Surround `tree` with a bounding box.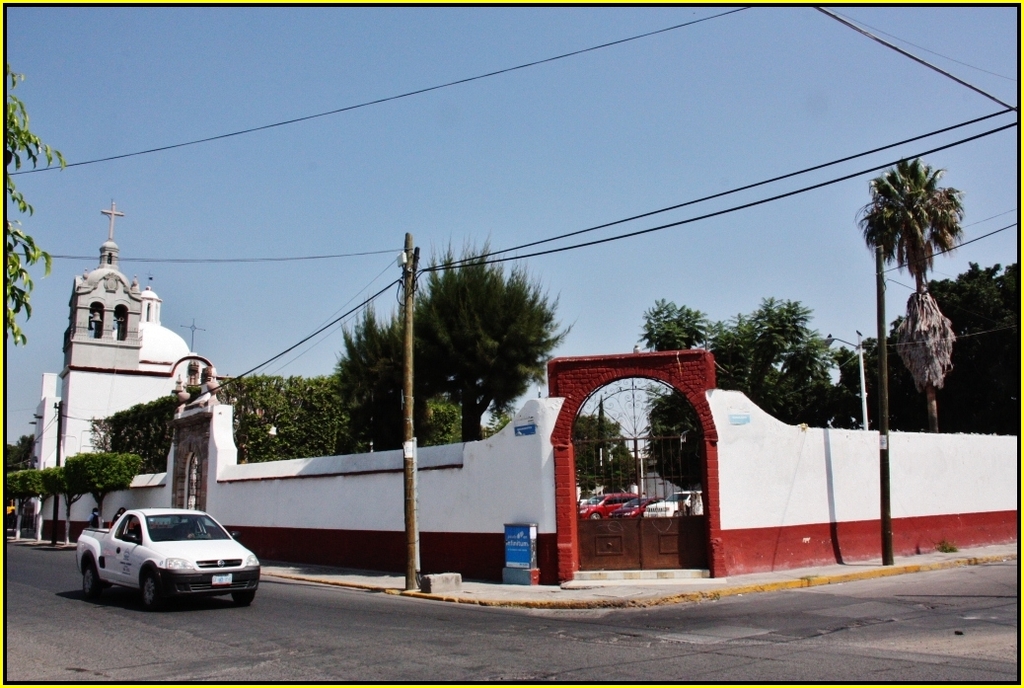
x1=403, y1=258, x2=560, y2=435.
